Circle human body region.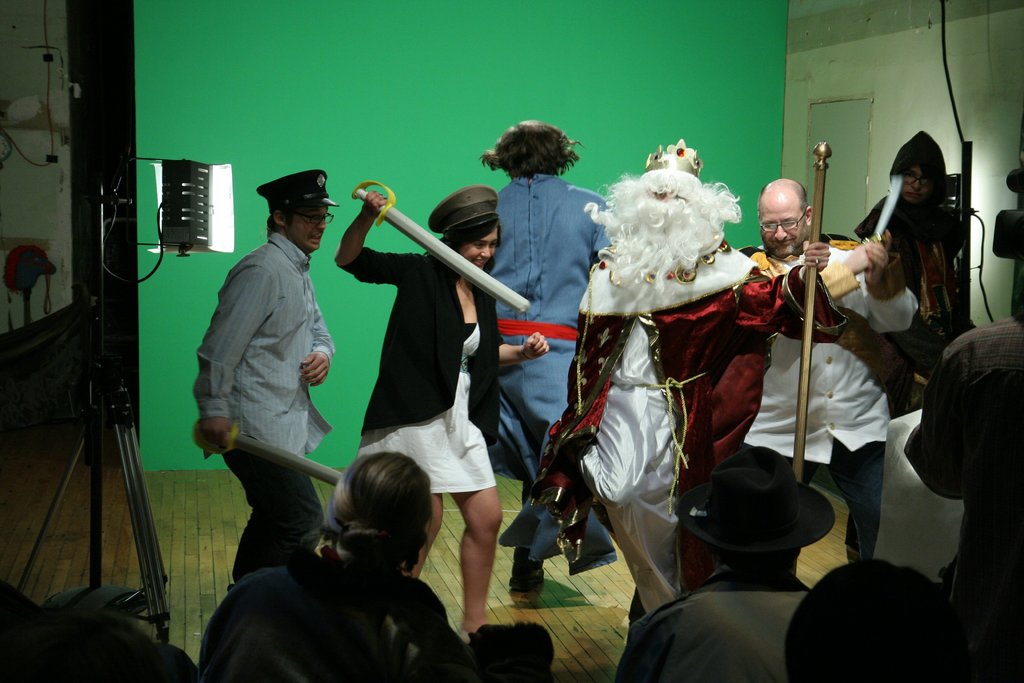
Region: pyautogui.locateOnScreen(0, 605, 196, 682).
